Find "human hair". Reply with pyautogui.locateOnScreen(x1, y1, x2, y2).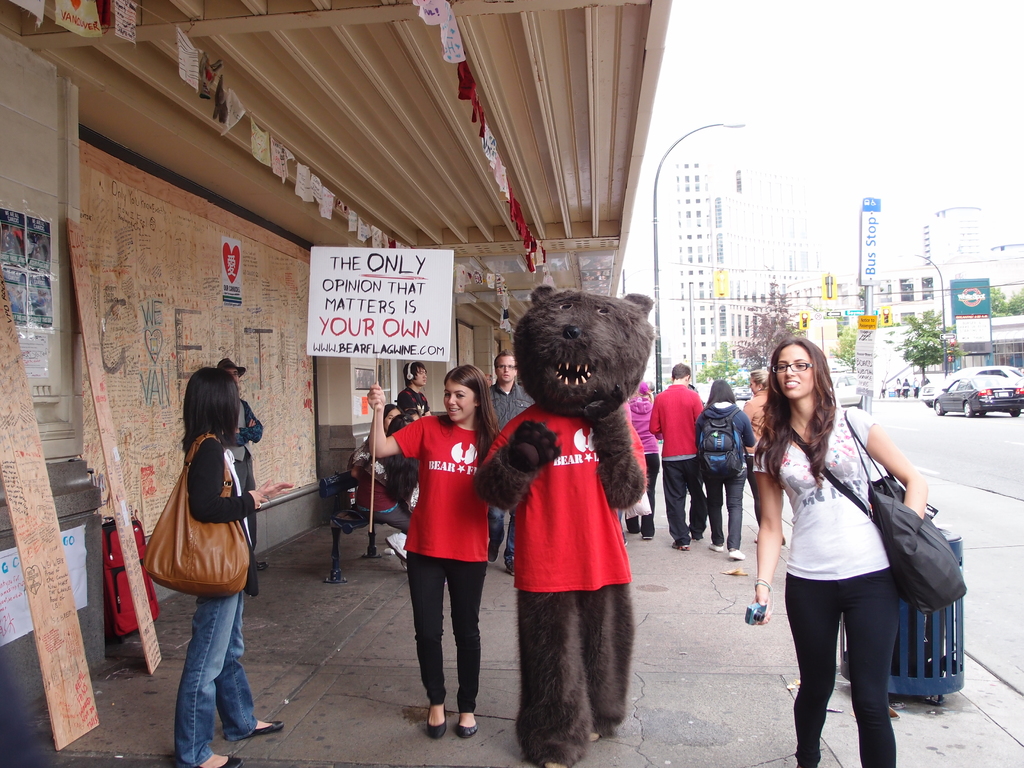
pyautogui.locateOnScreen(762, 344, 849, 476).
